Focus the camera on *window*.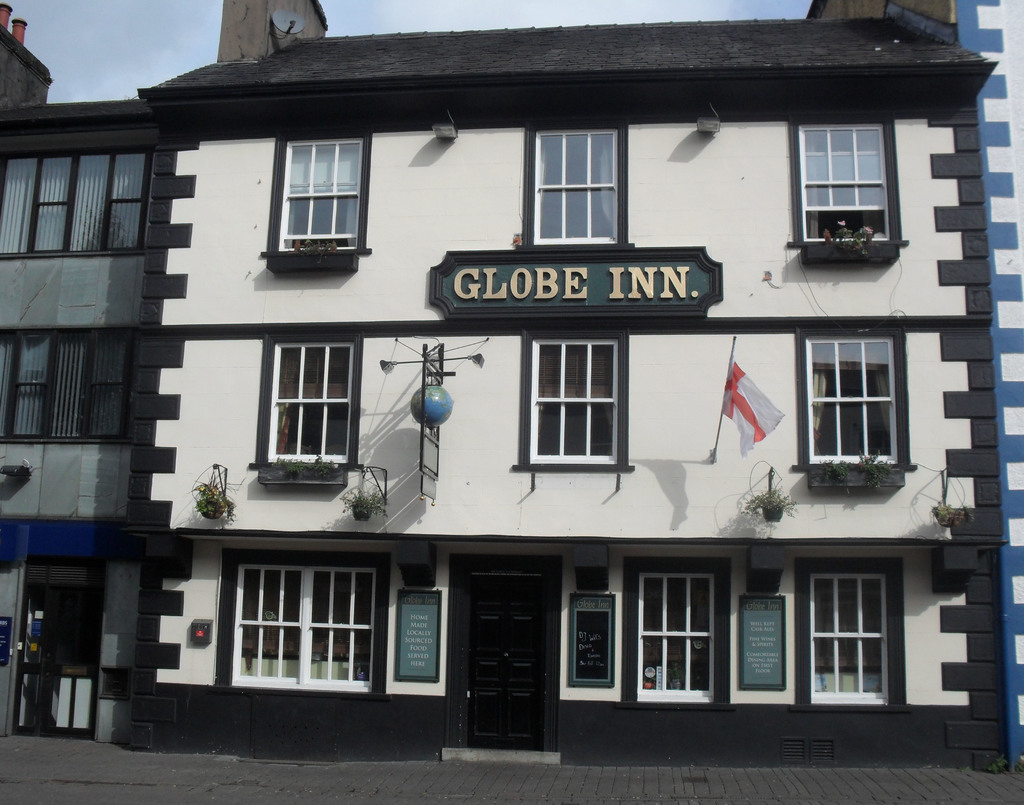
Focus region: {"x1": 783, "y1": 124, "x2": 913, "y2": 263}.
